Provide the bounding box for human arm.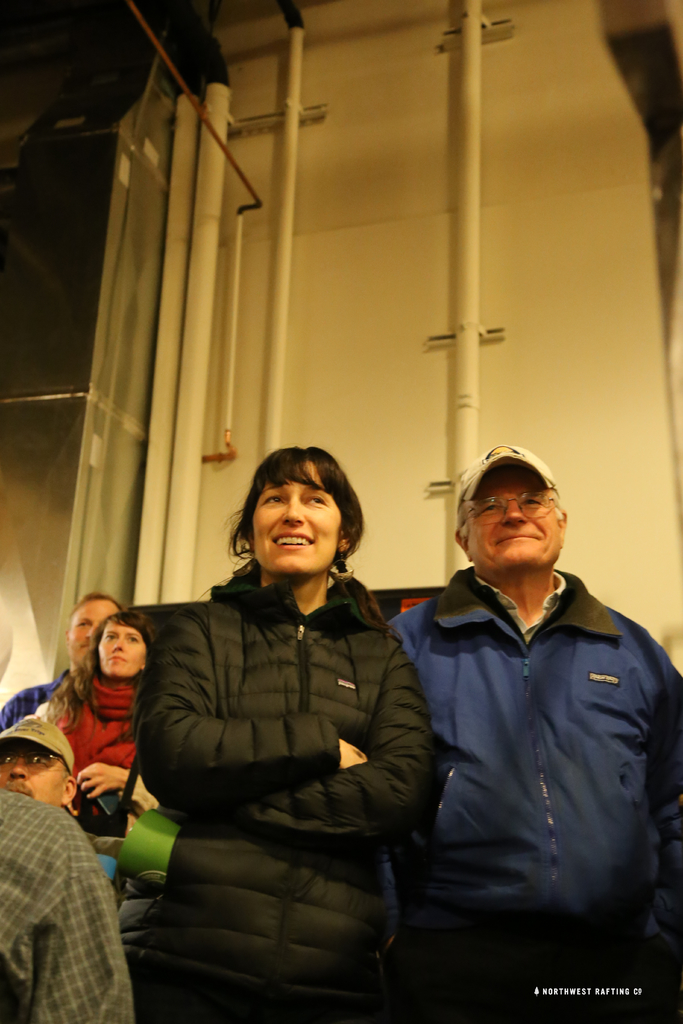
165, 631, 436, 848.
